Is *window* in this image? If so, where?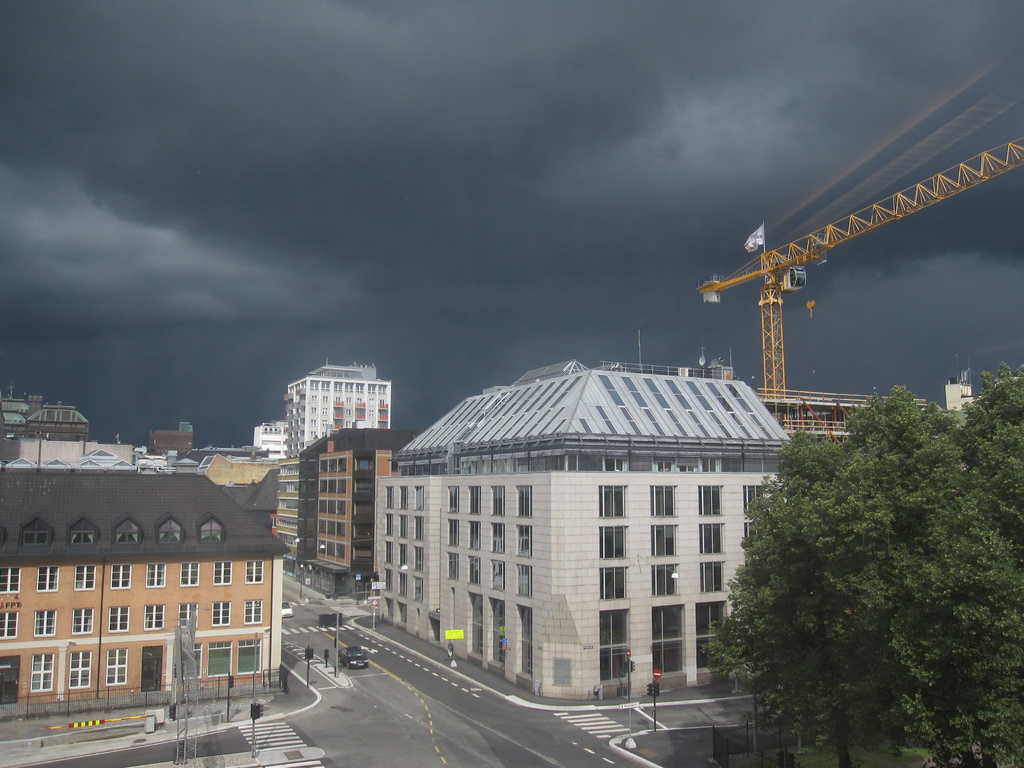
Yes, at [445, 488, 459, 509].
